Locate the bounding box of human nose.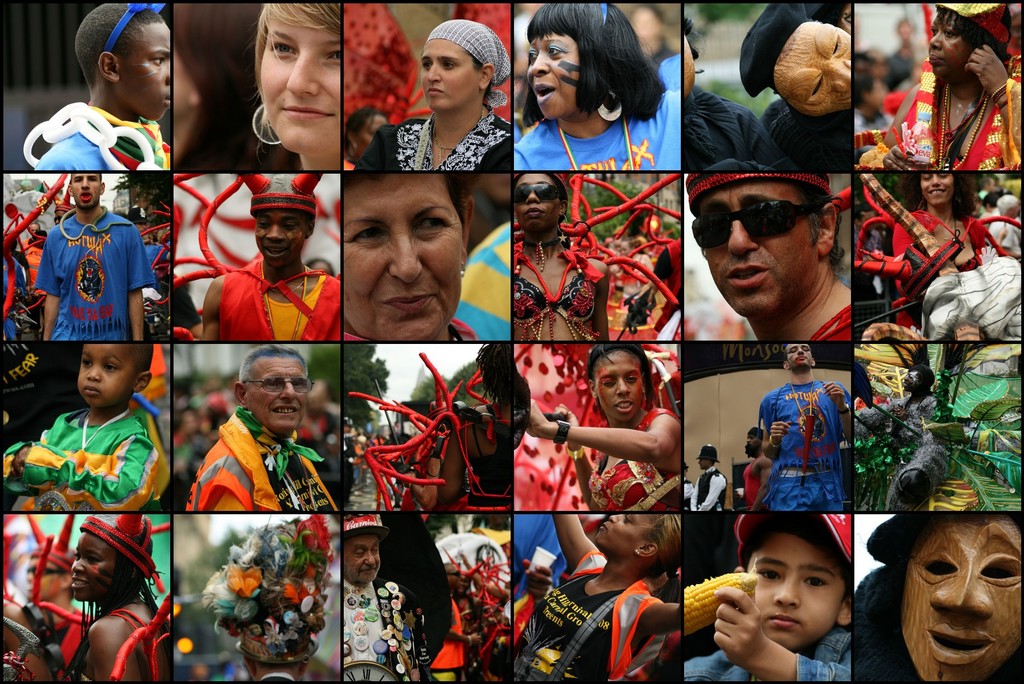
Bounding box: left=608, top=514, right=620, bottom=526.
